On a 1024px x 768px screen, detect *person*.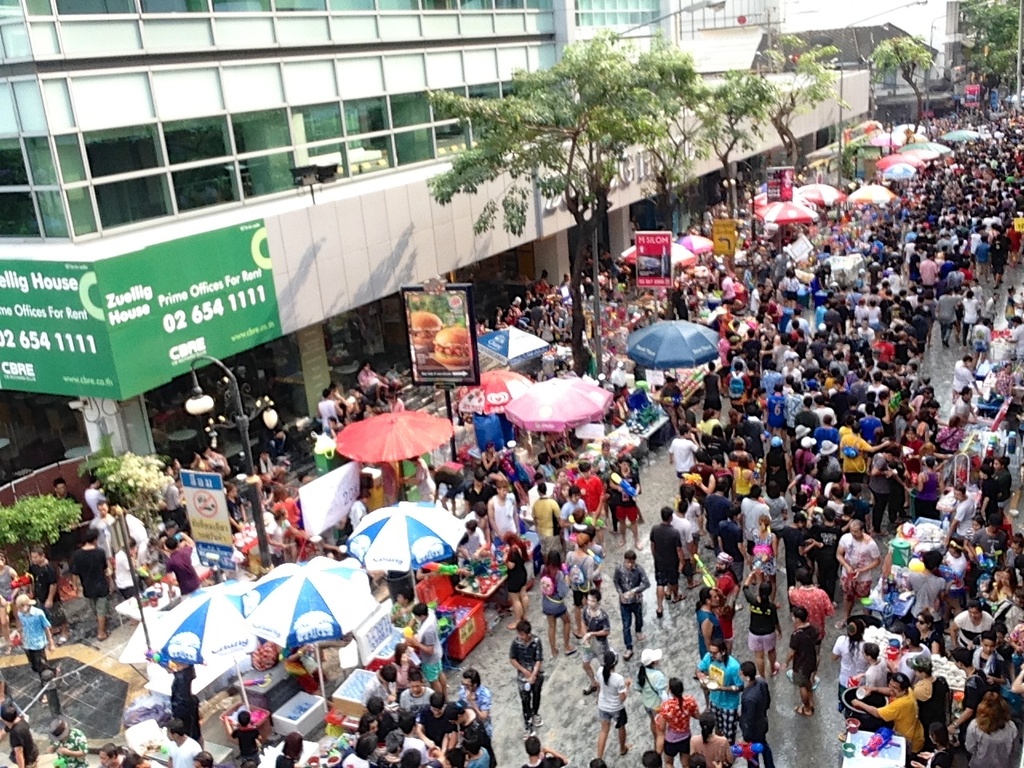
[509,622,545,730].
